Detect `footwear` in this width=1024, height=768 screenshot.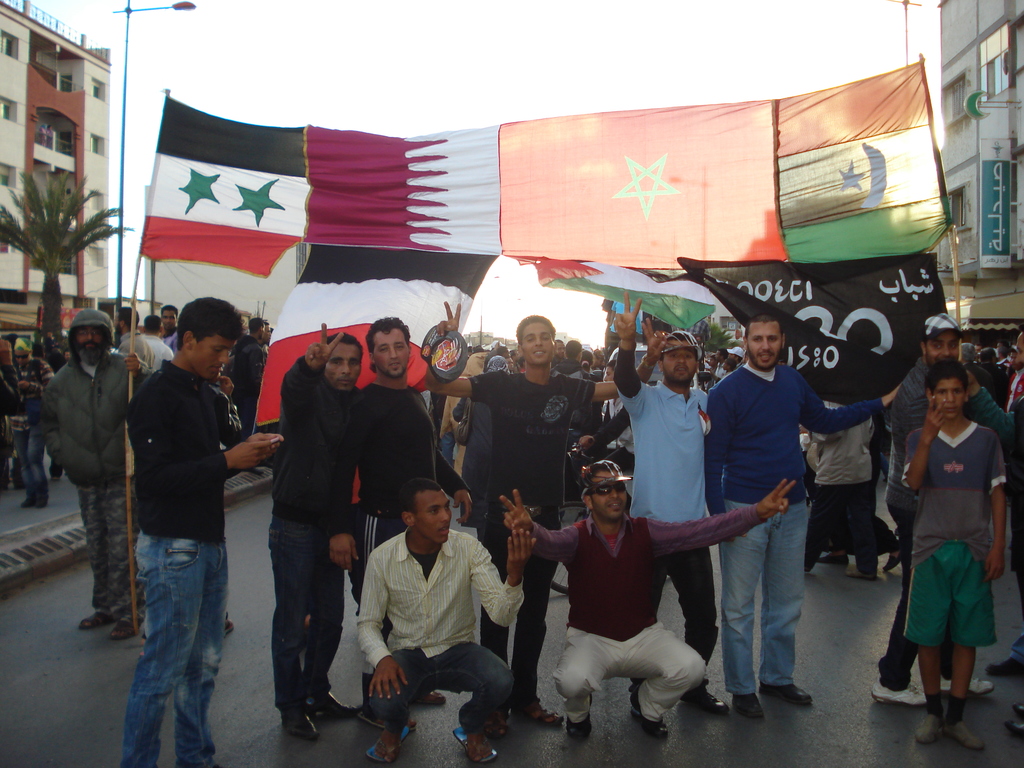
Detection: l=914, t=706, r=941, b=743.
